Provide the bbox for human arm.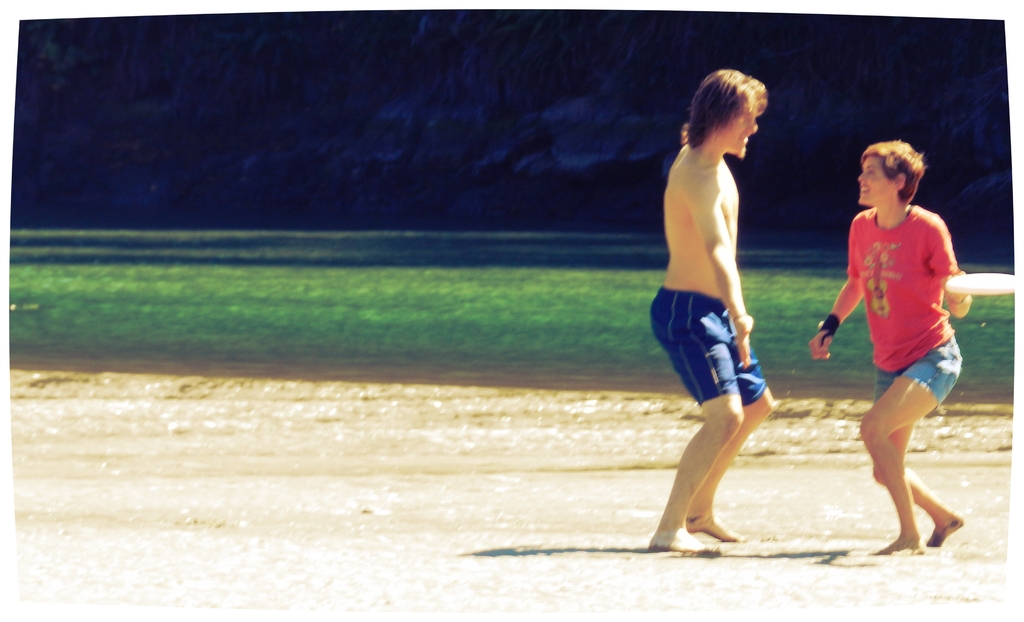
<bbox>924, 222, 987, 324</bbox>.
